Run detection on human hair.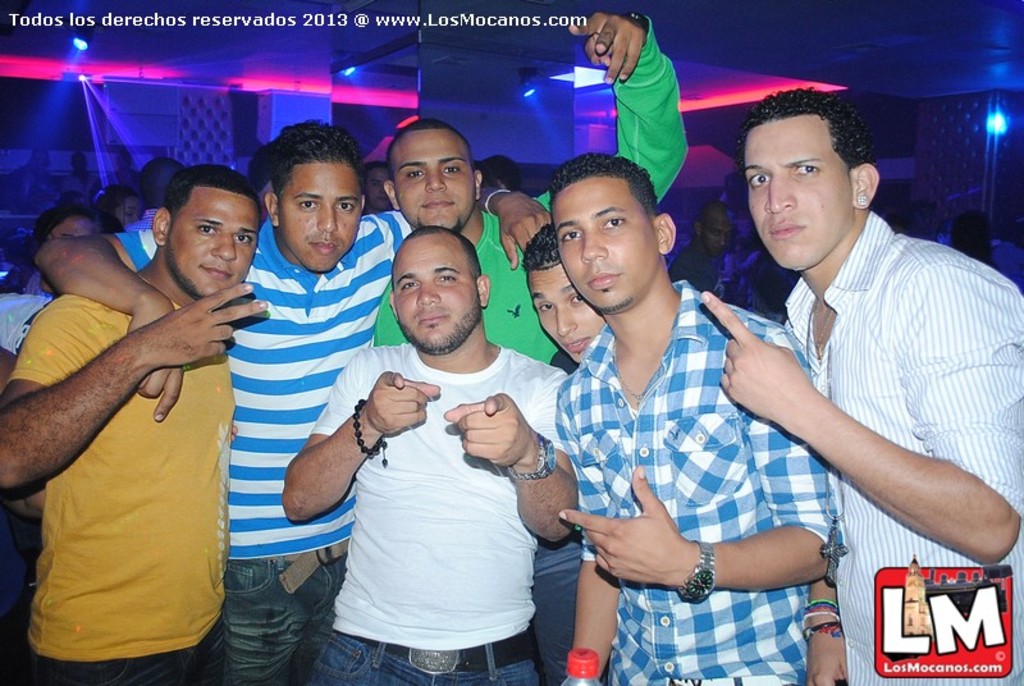
Result: 387,120,466,177.
